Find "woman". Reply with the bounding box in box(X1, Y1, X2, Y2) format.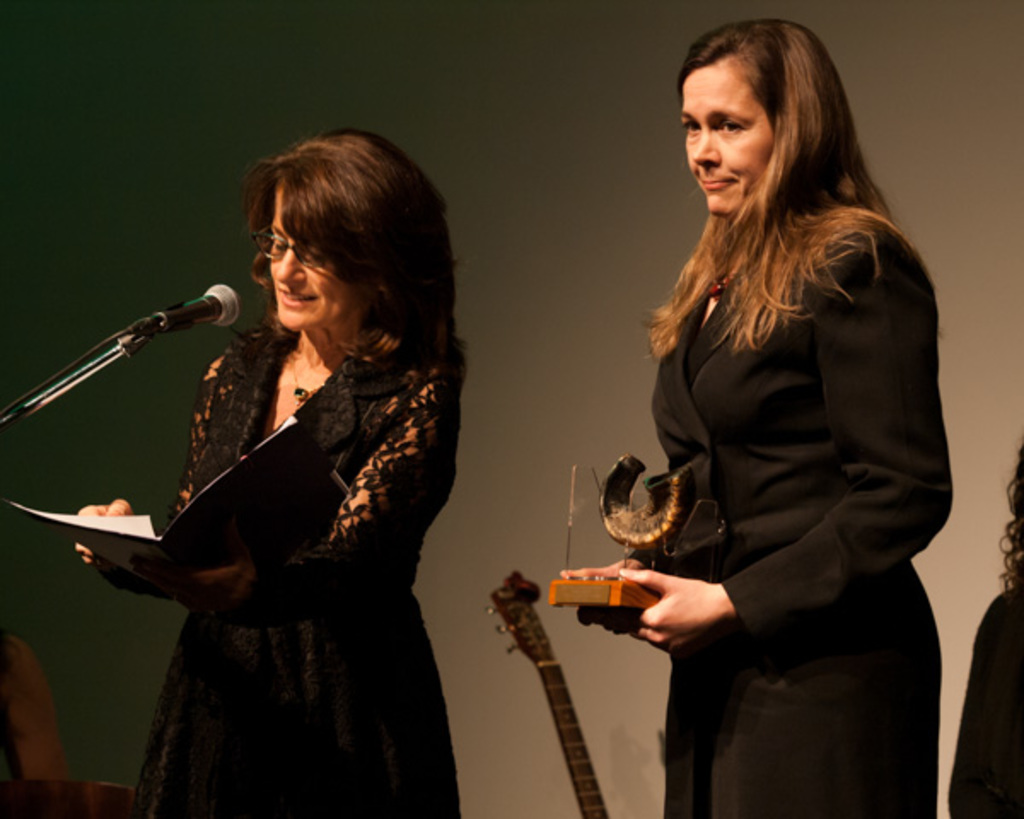
box(940, 440, 1022, 817).
